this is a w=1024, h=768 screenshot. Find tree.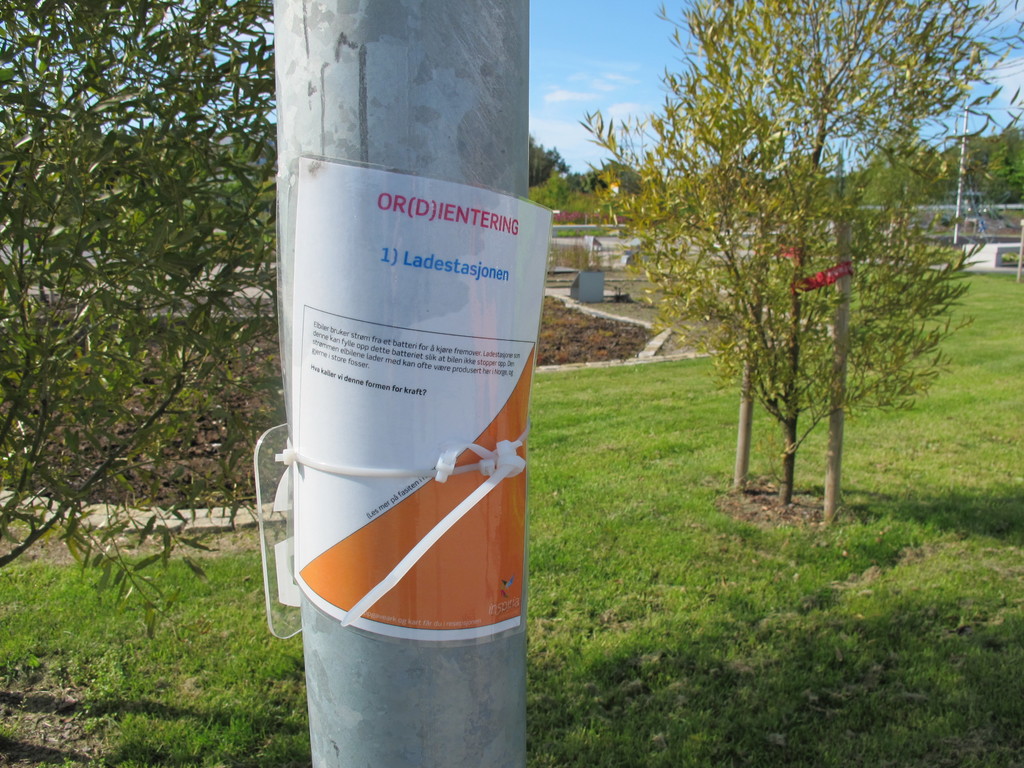
Bounding box: <region>602, 35, 956, 525</region>.
